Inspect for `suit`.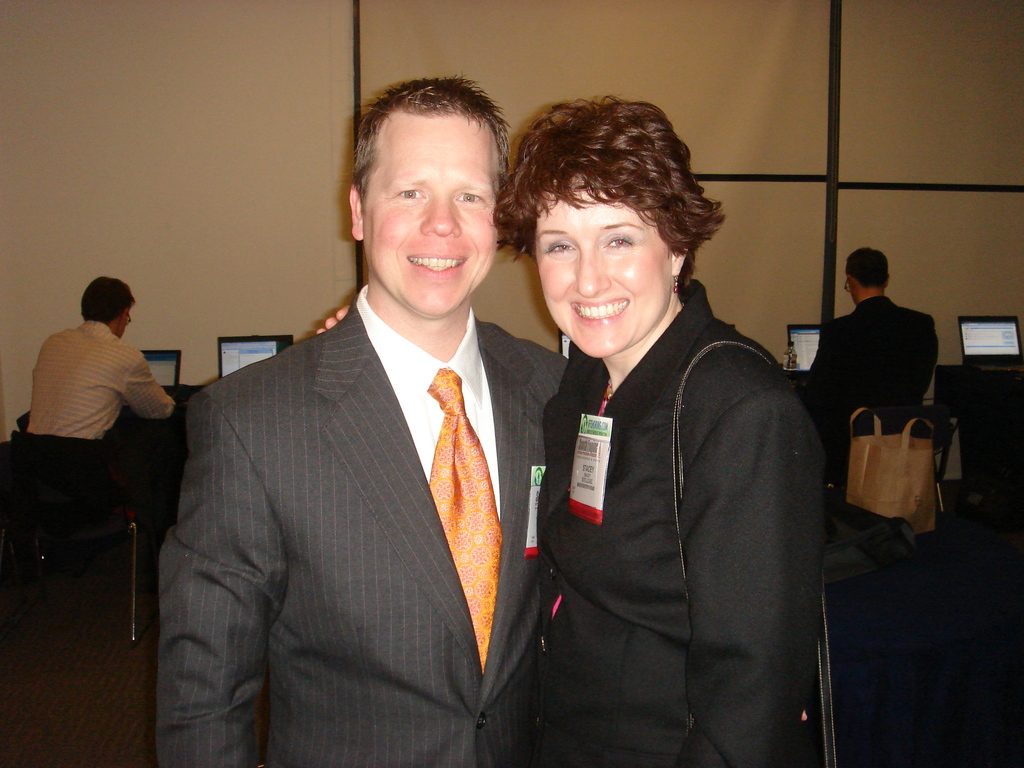
Inspection: [808,301,922,483].
